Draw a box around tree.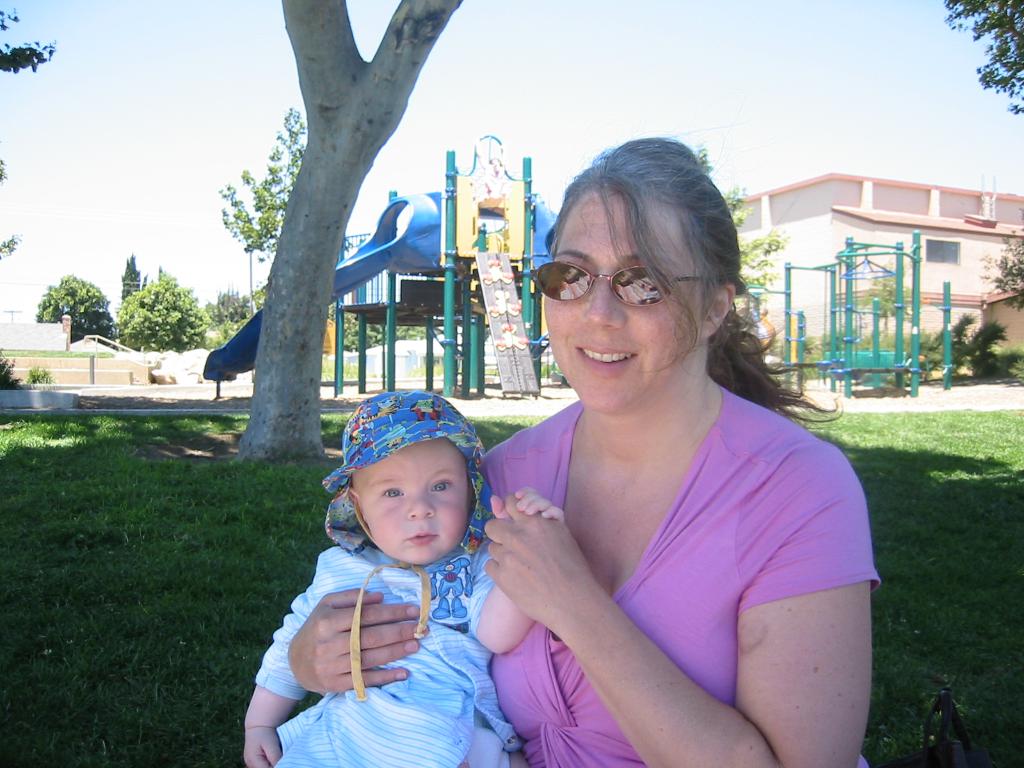
rect(0, 3, 56, 67).
